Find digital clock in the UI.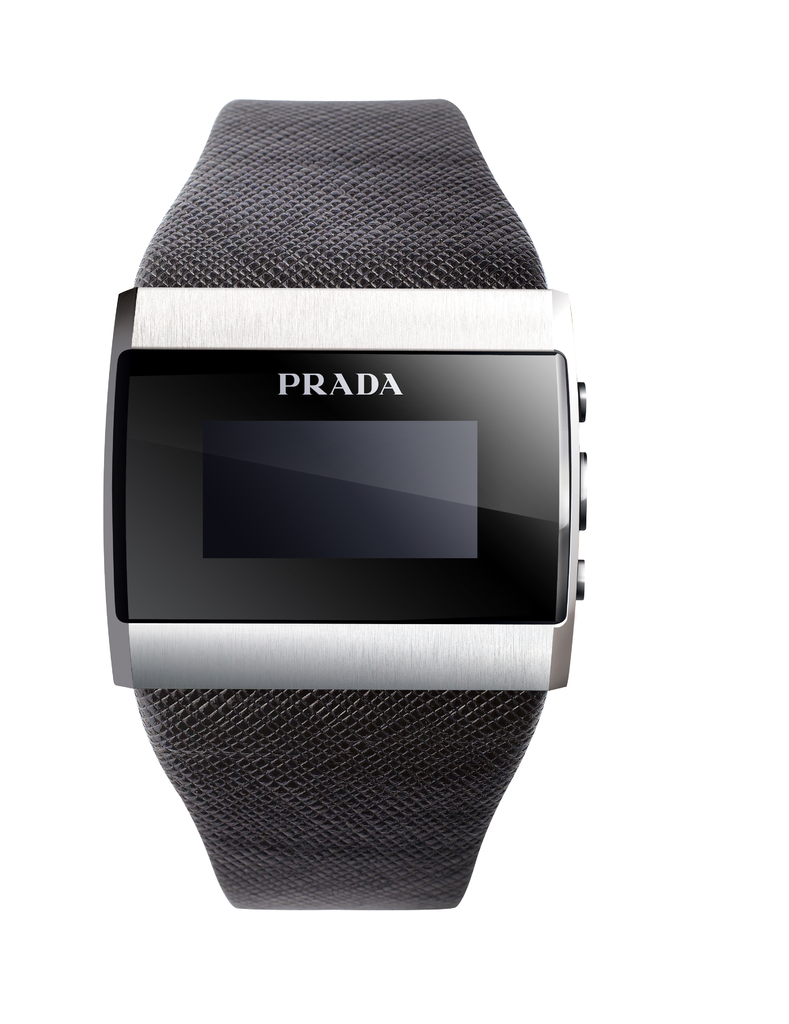
UI element at bbox(104, 95, 587, 911).
